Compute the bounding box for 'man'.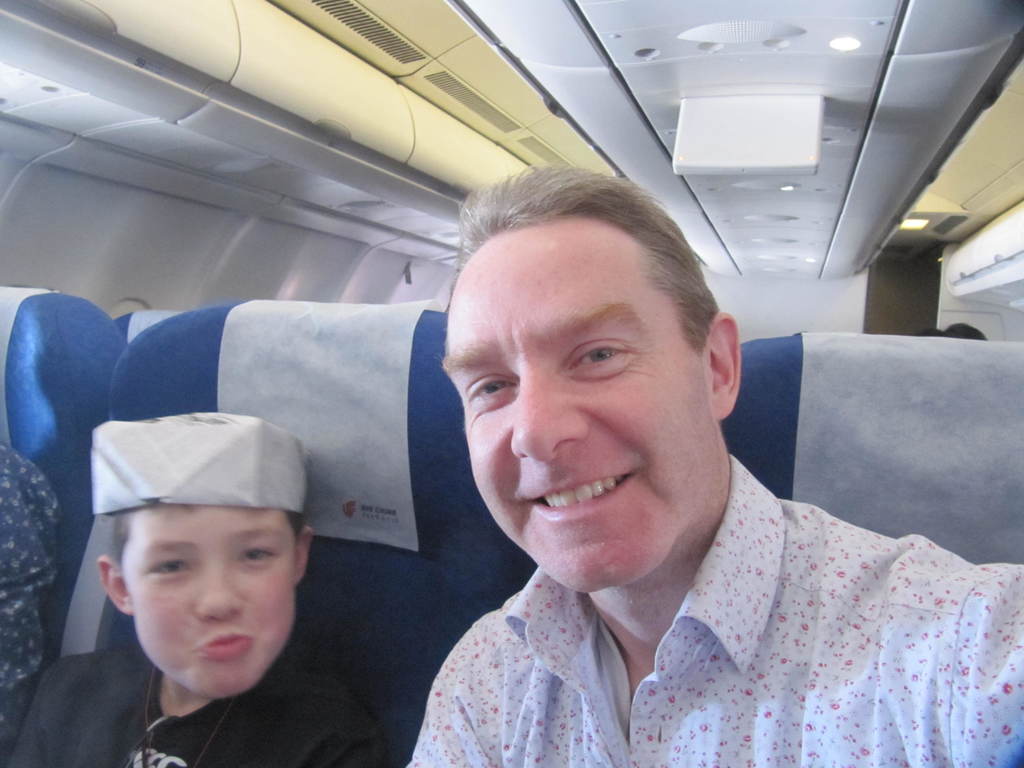
(334, 183, 985, 767).
